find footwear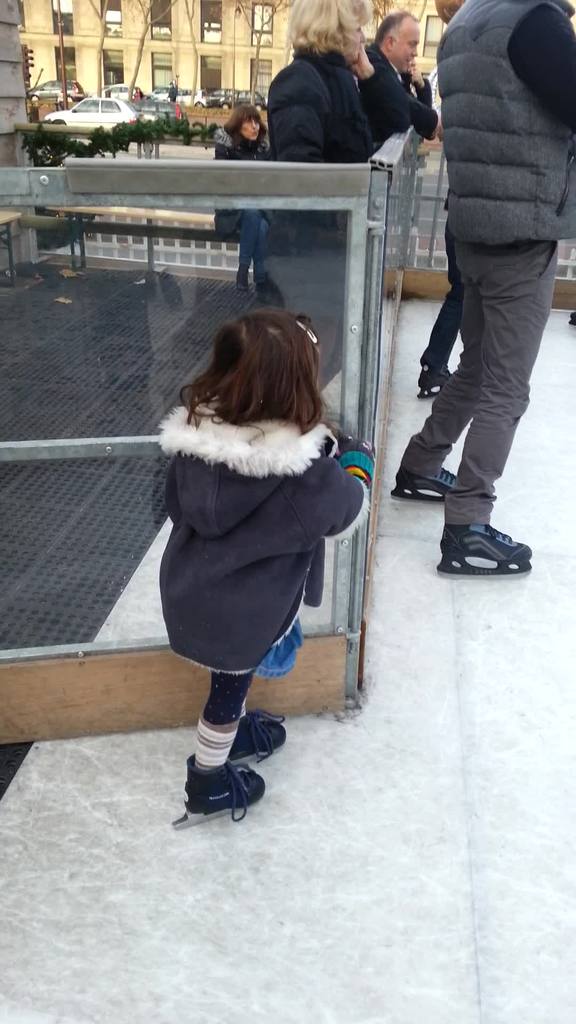
232,710,291,765
